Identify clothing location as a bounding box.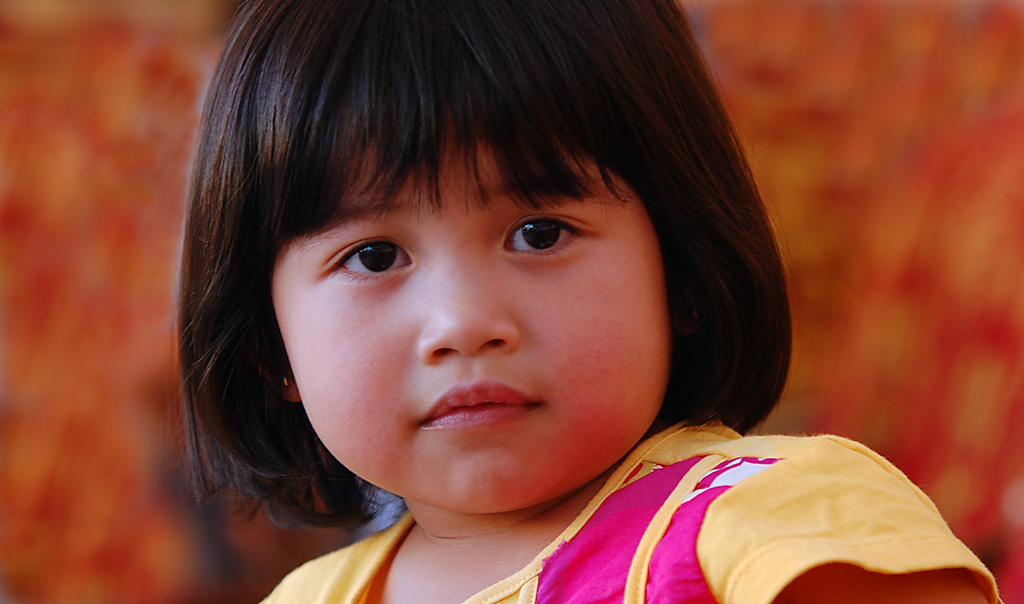
Rect(252, 406, 1011, 603).
